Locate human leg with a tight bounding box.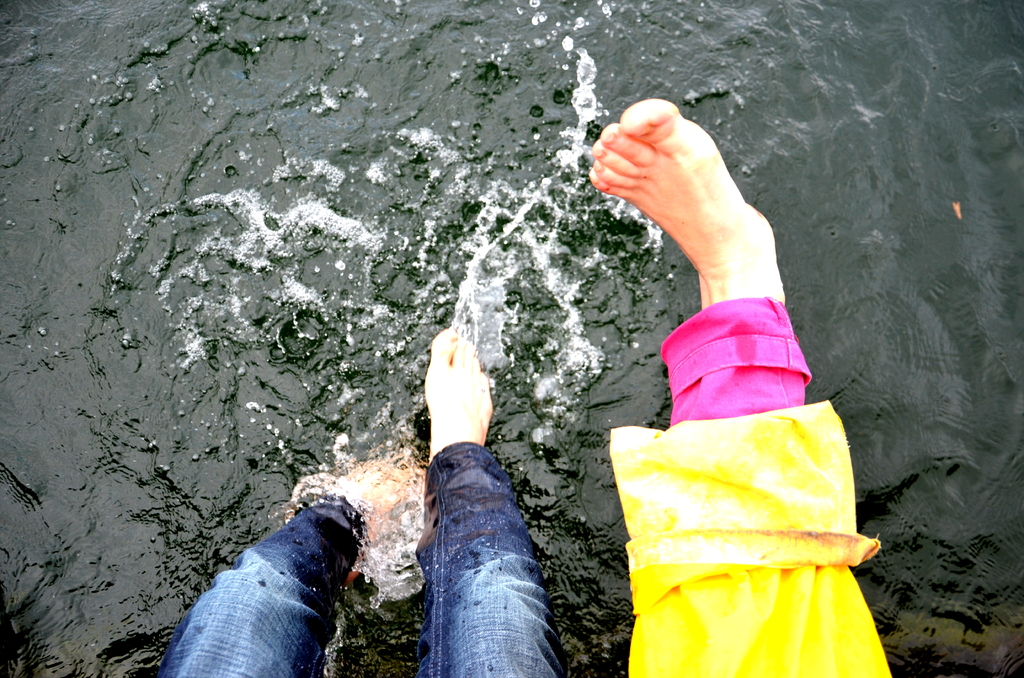
l=586, t=99, r=893, b=677.
